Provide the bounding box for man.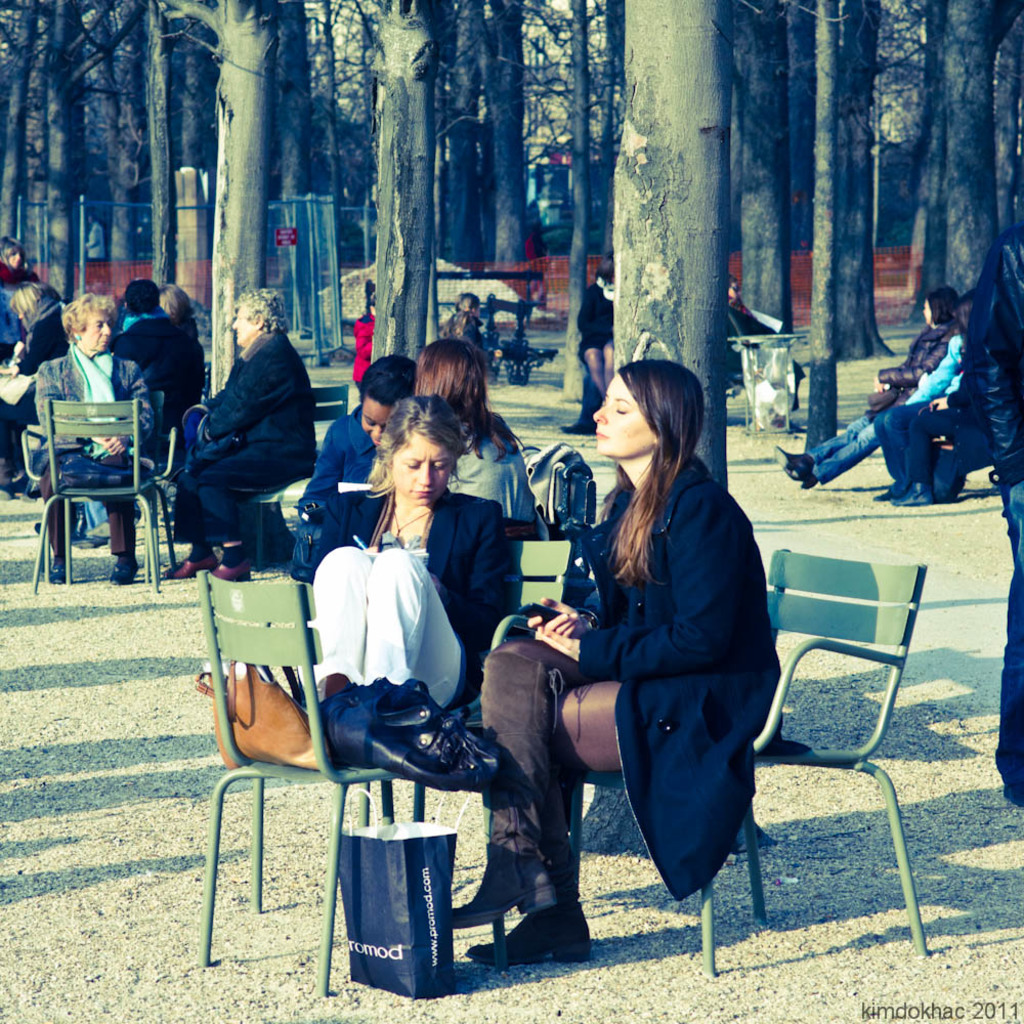
[x1=159, y1=303, x2=331, y2=596].
